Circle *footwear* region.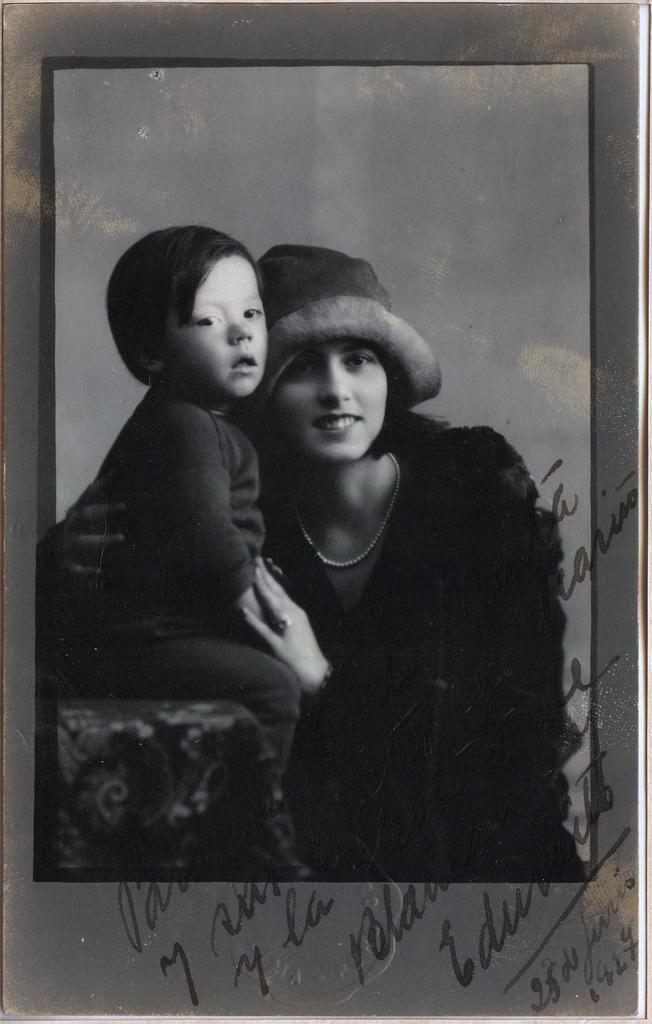
Region: select_region(230, 852, 308, 879).
